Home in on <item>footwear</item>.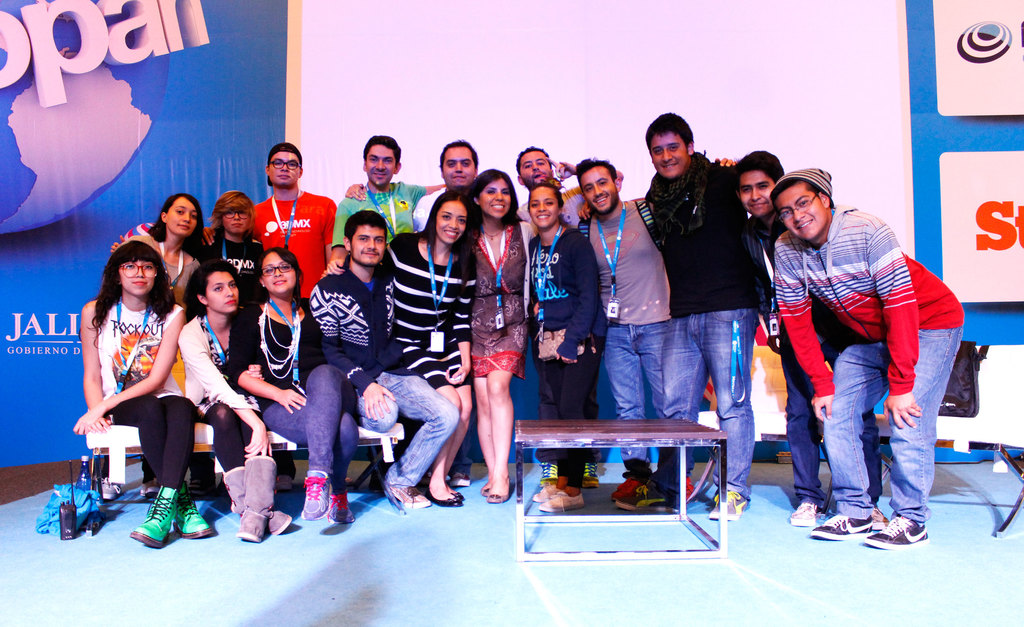
Homed in at box(454, 488, 467, 504).
